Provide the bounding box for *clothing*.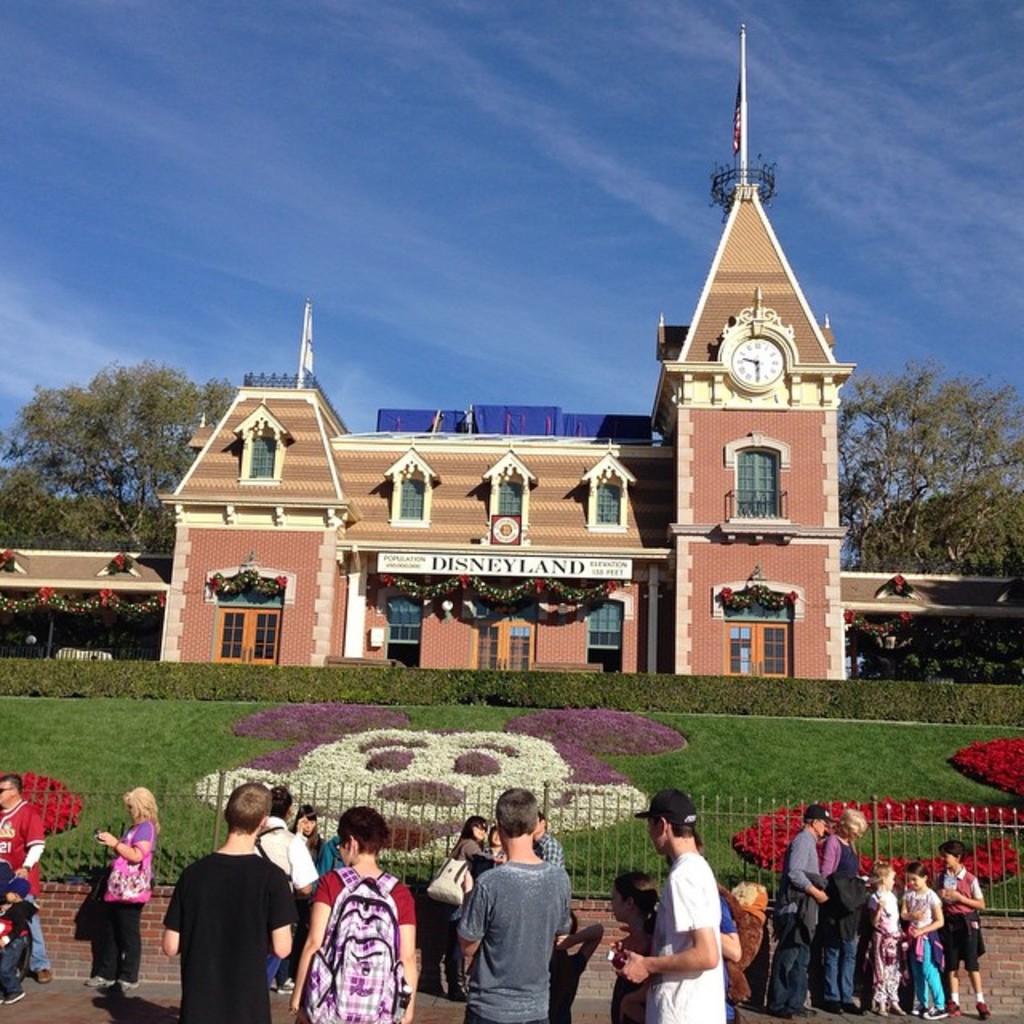
rect(310, 858, 411, 1003).
